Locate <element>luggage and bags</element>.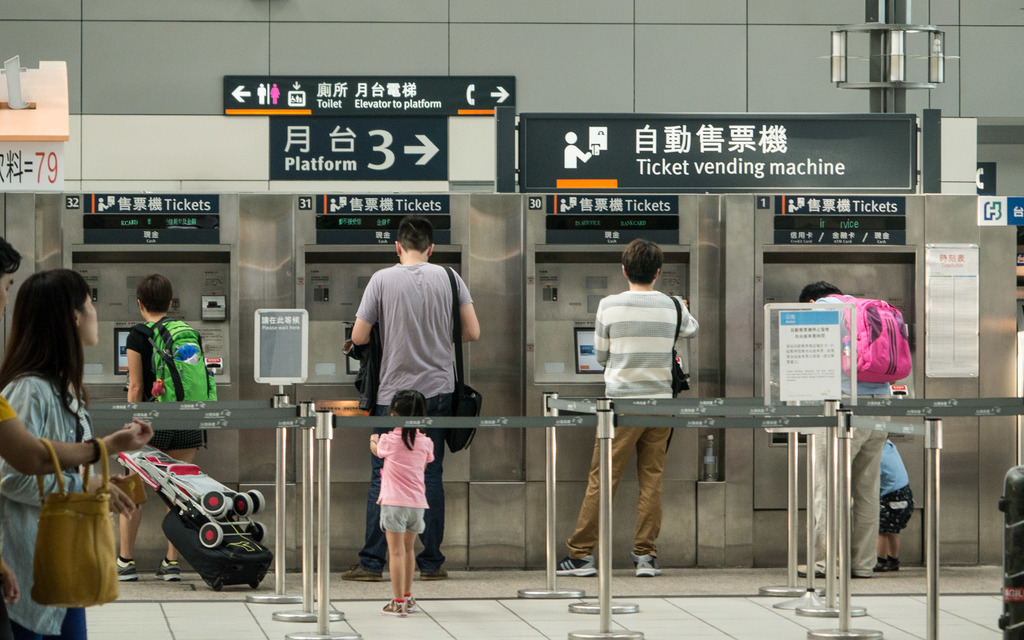
Bounding box: bbox=(26, 432, 134, 598).
